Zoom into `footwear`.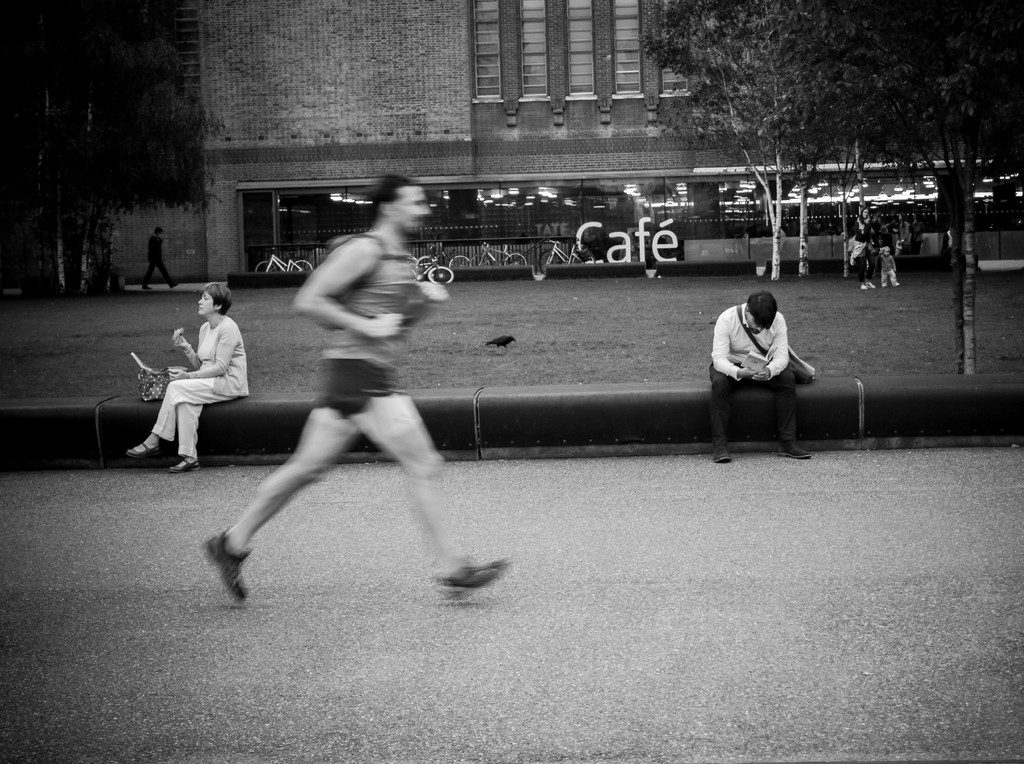
Zoom target: [left=775, top=441, right=810, bottom=460].
